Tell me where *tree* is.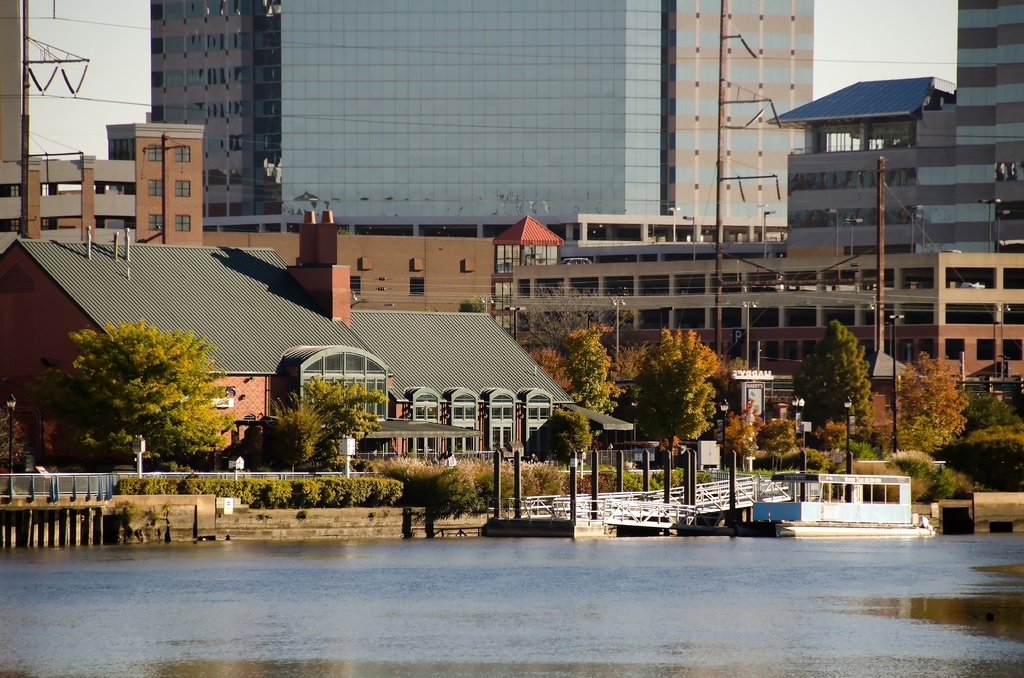
*tree* is at 493 282 630 351.
